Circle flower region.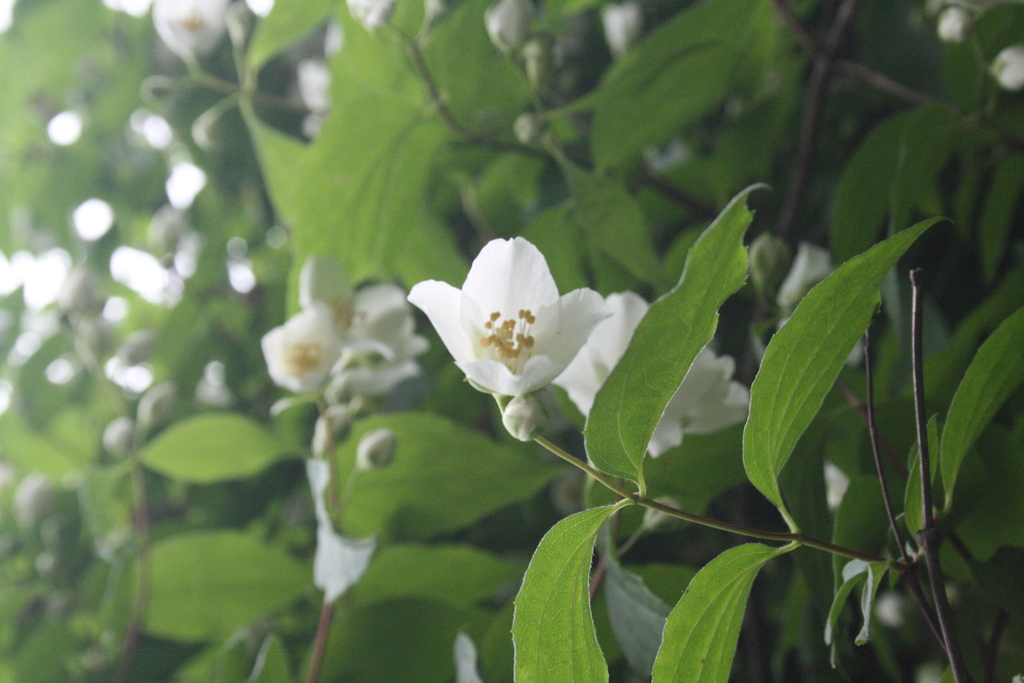
Region: (left=484, top=0, right=532, bottom=56).
